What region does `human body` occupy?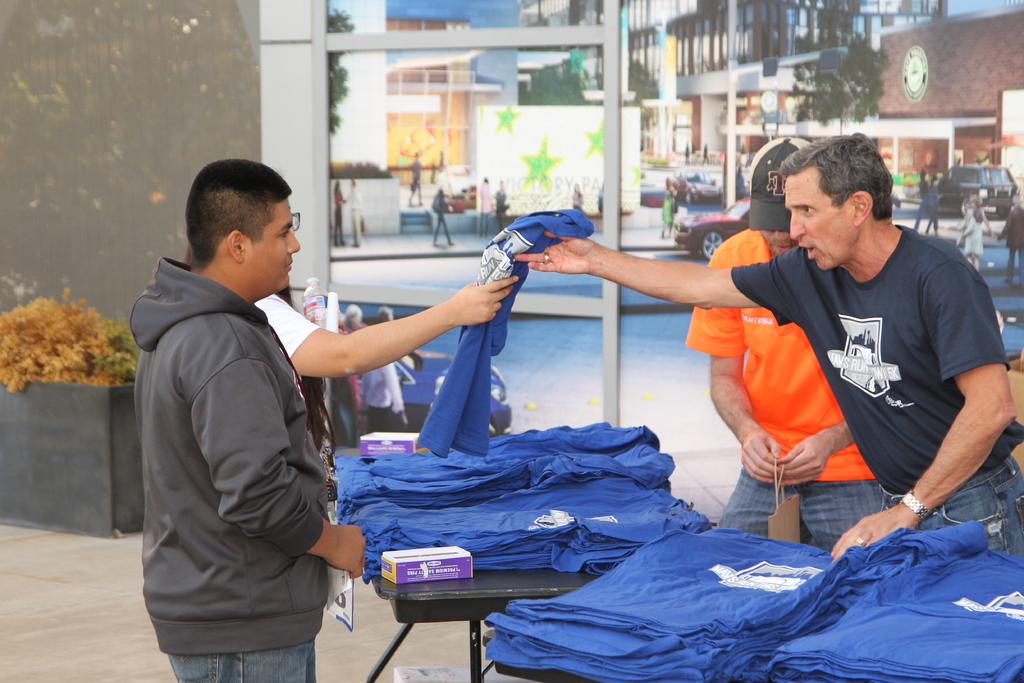
(x1=432, y1=188, x2=453, y2=246).
